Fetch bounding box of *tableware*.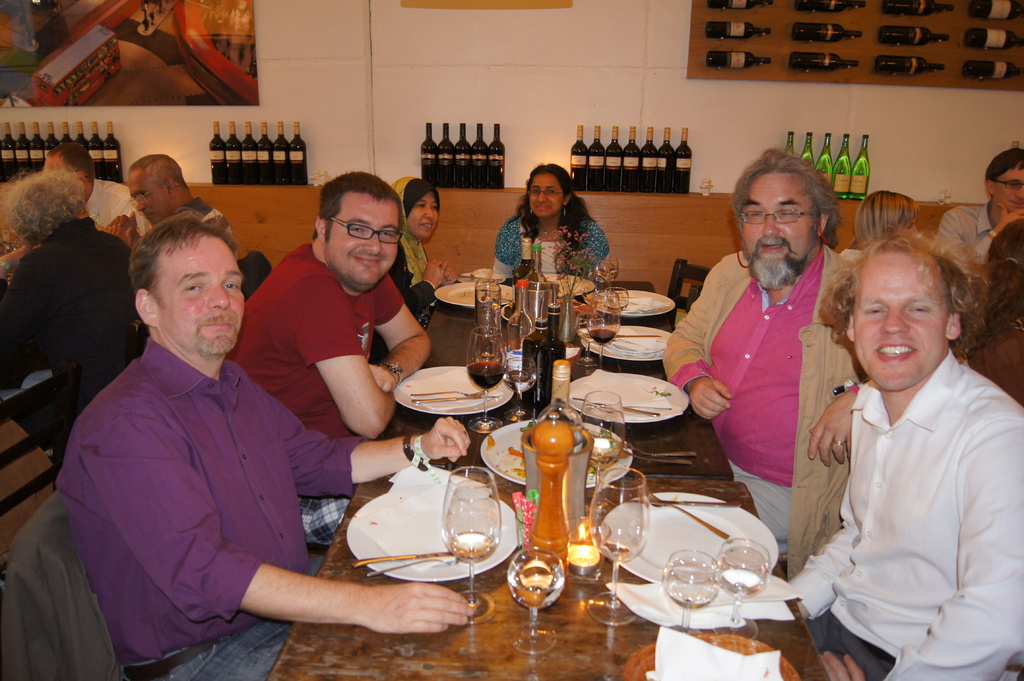
Bbox: crop(589, 255, 619, 277).
